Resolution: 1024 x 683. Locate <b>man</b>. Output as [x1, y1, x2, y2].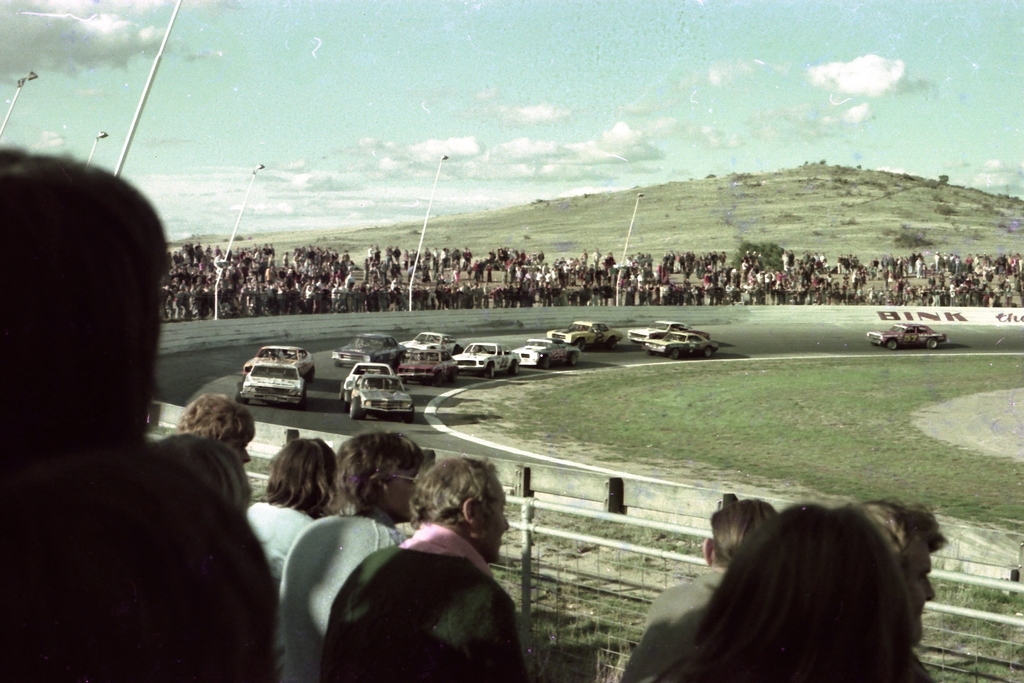
[614, 498, 780, 682].
